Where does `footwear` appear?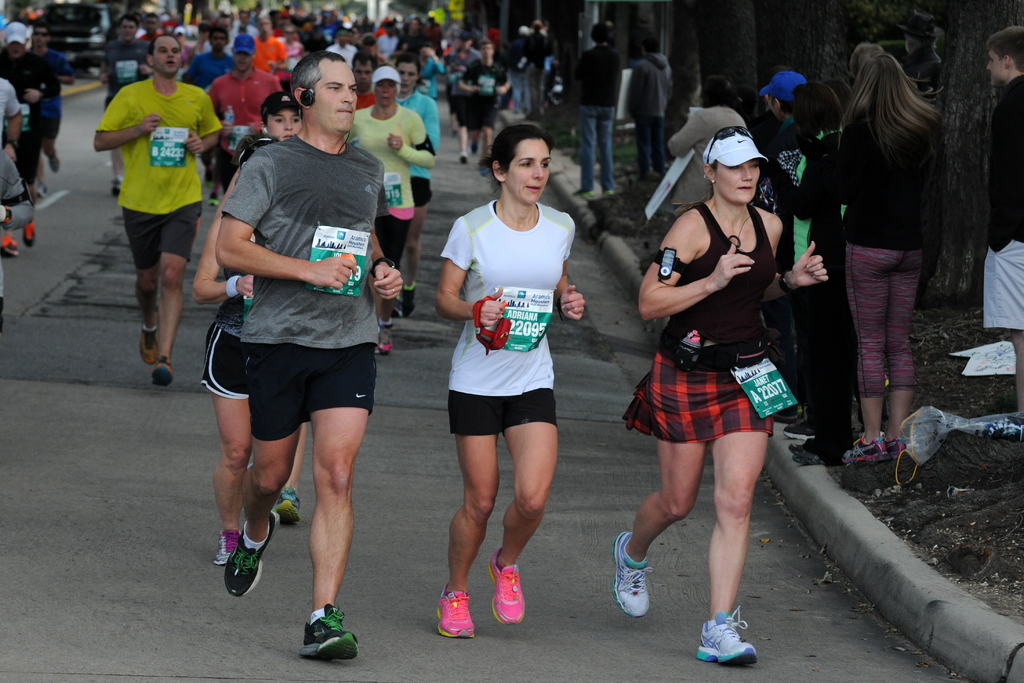
Appears at 399,281,417,321.
